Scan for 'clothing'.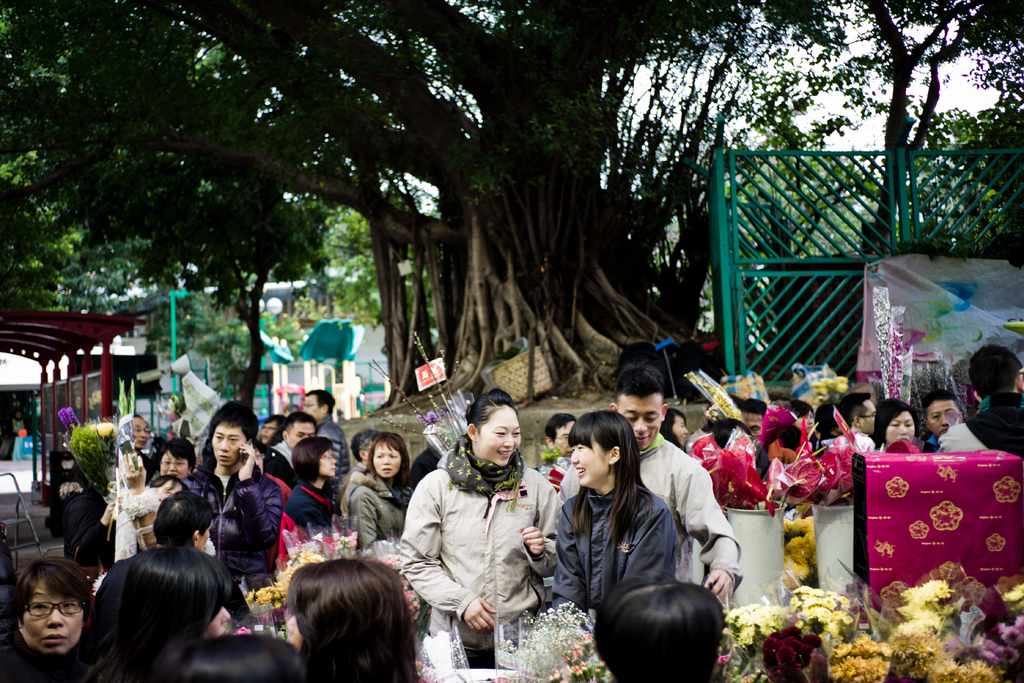
Scan result: crop(635, 432, 745, 588).
